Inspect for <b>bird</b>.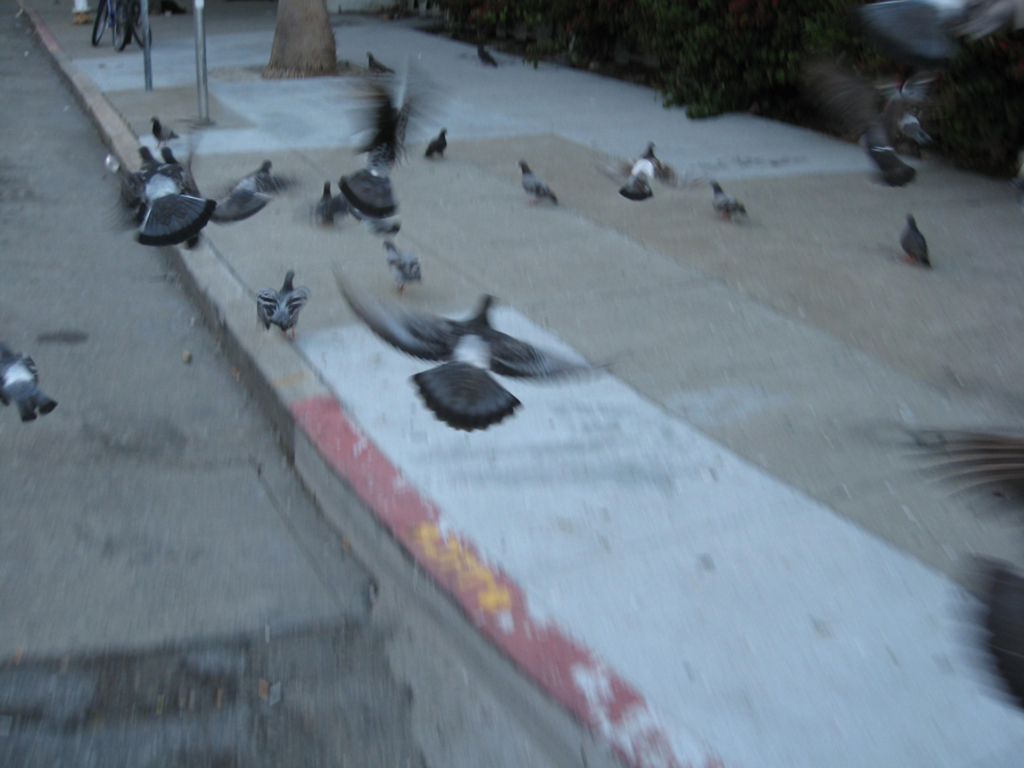
Inspection: detection(899, 208, 934, 272).
